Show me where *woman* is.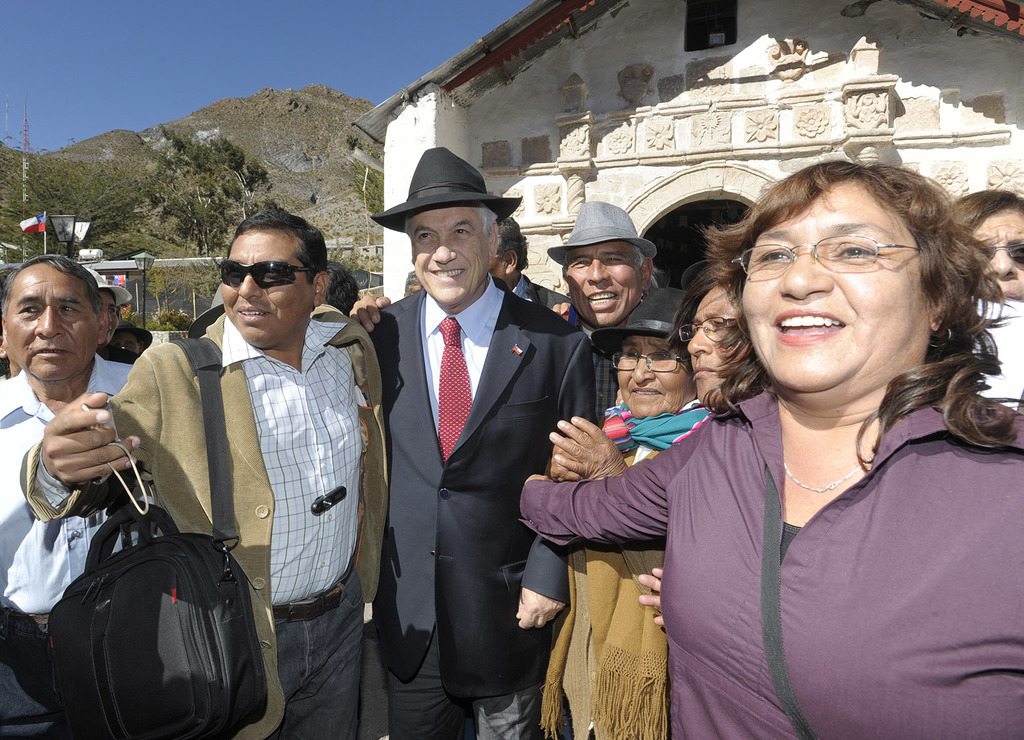
*woman* is at bbox(941, 188, 1022, 408).
